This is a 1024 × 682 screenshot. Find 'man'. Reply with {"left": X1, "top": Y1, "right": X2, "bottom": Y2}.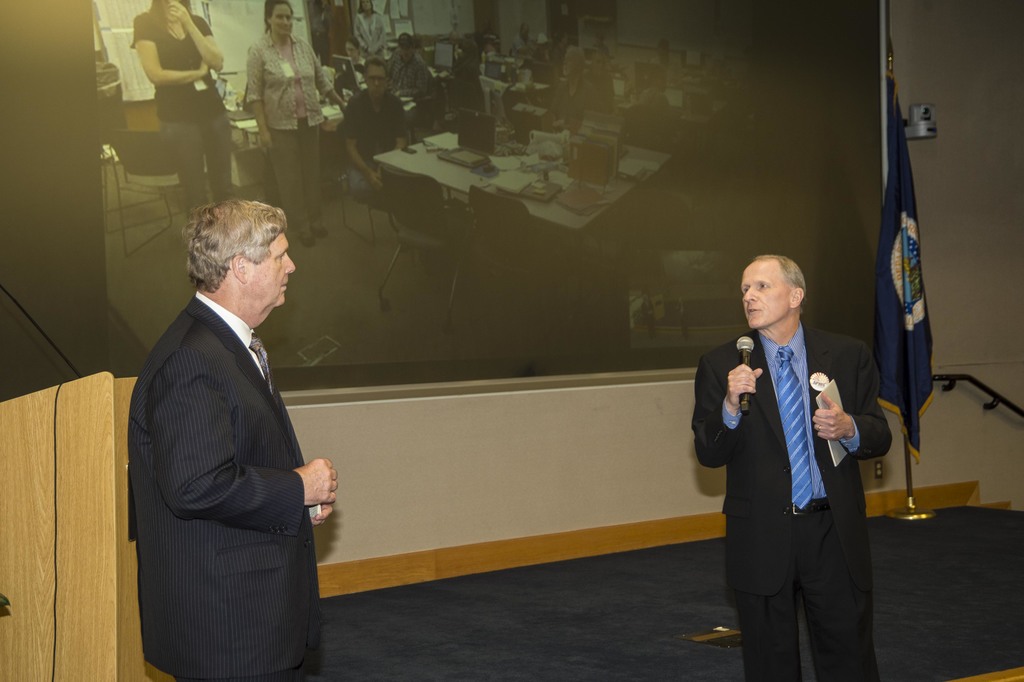
{"left": 348, "top": 57, "right": 410, "bottom": 197}.
